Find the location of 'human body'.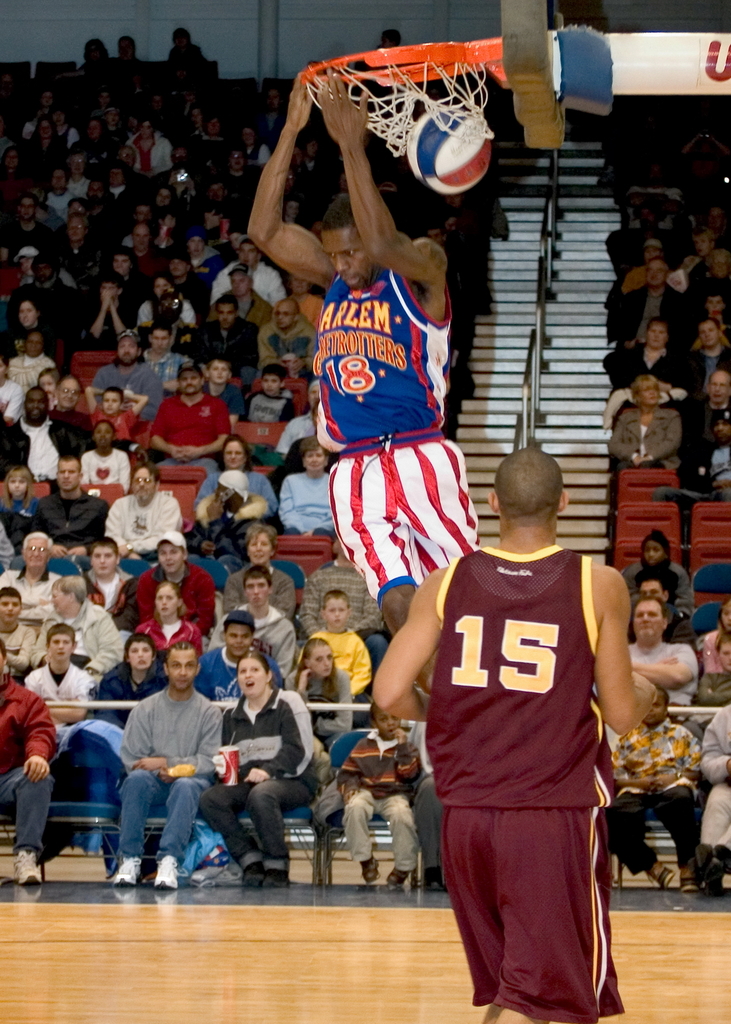
Location: Rect(96, 547, 124, 608).
